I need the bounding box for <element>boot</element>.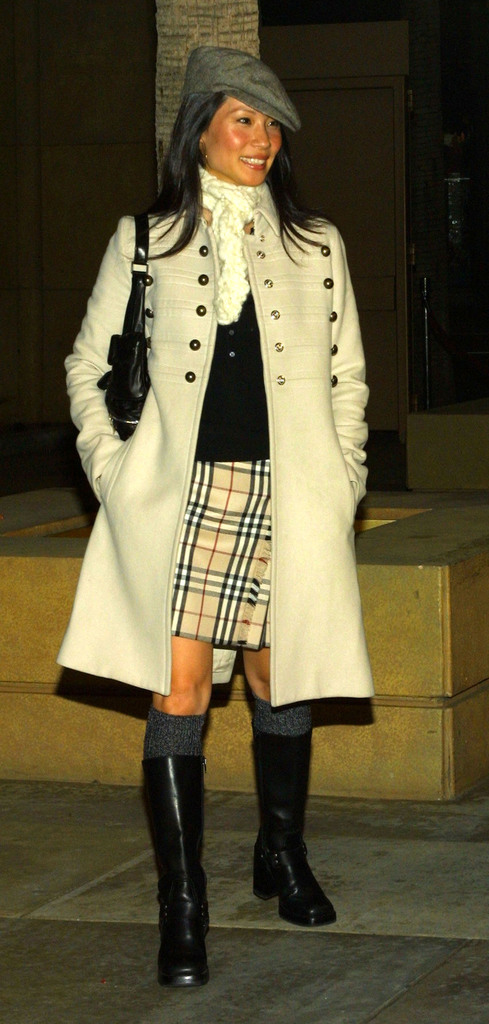
Here it is: box=[142, 758, 206, 984].
